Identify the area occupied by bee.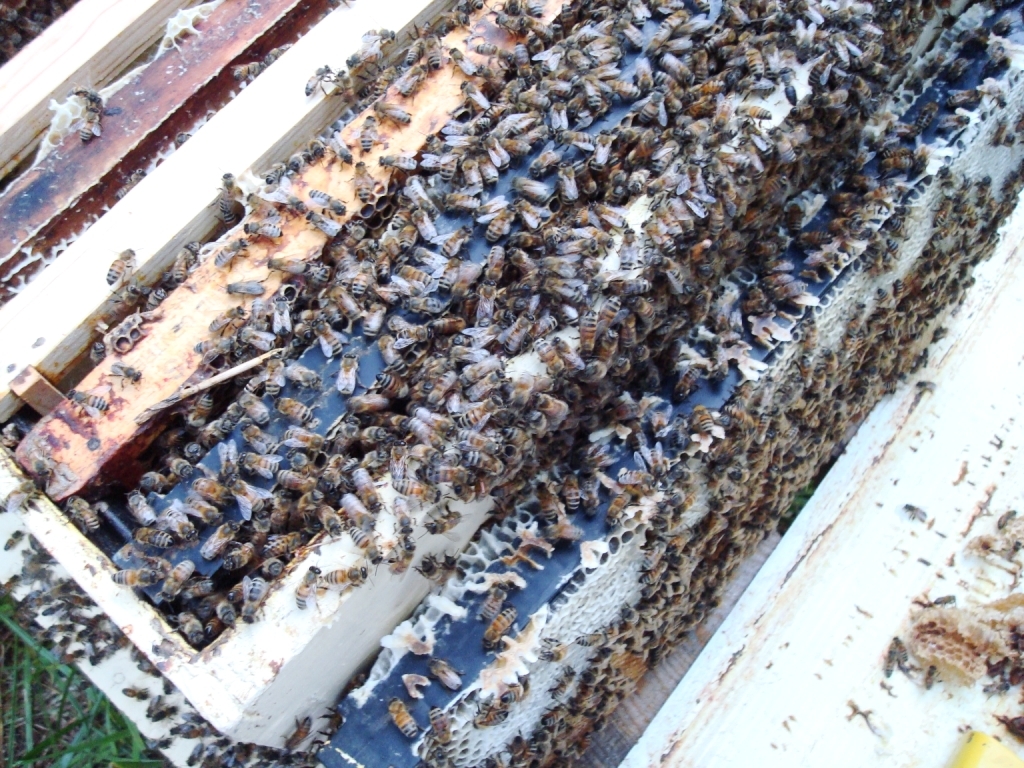
Area: x1=481, y1=204, x2=515, y2=246.
